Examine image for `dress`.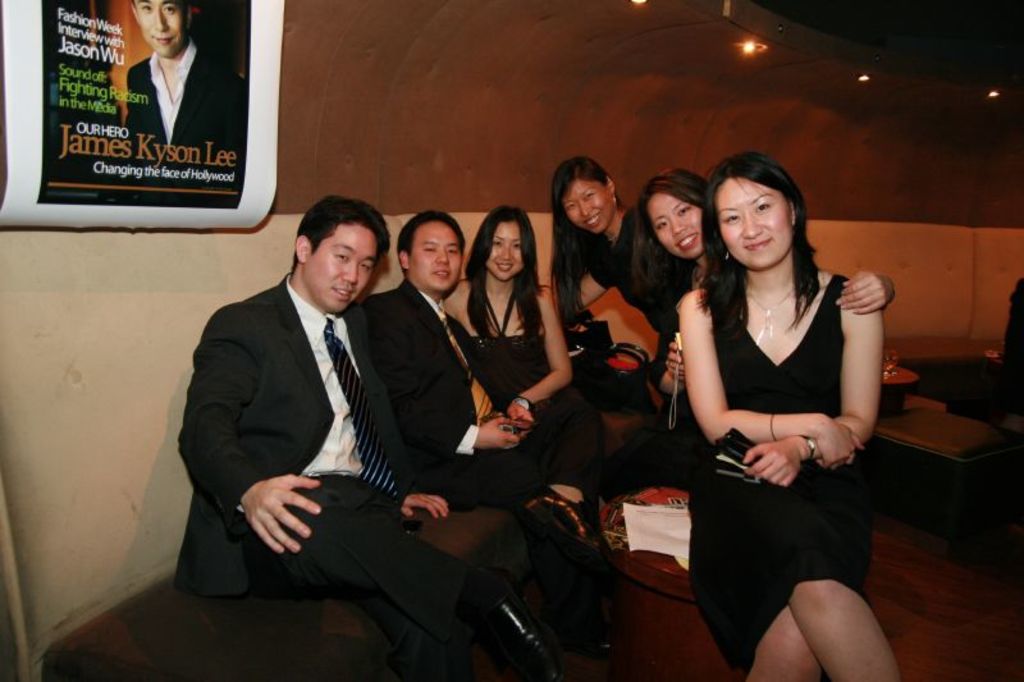
Examination result: [686,271,873,678].
